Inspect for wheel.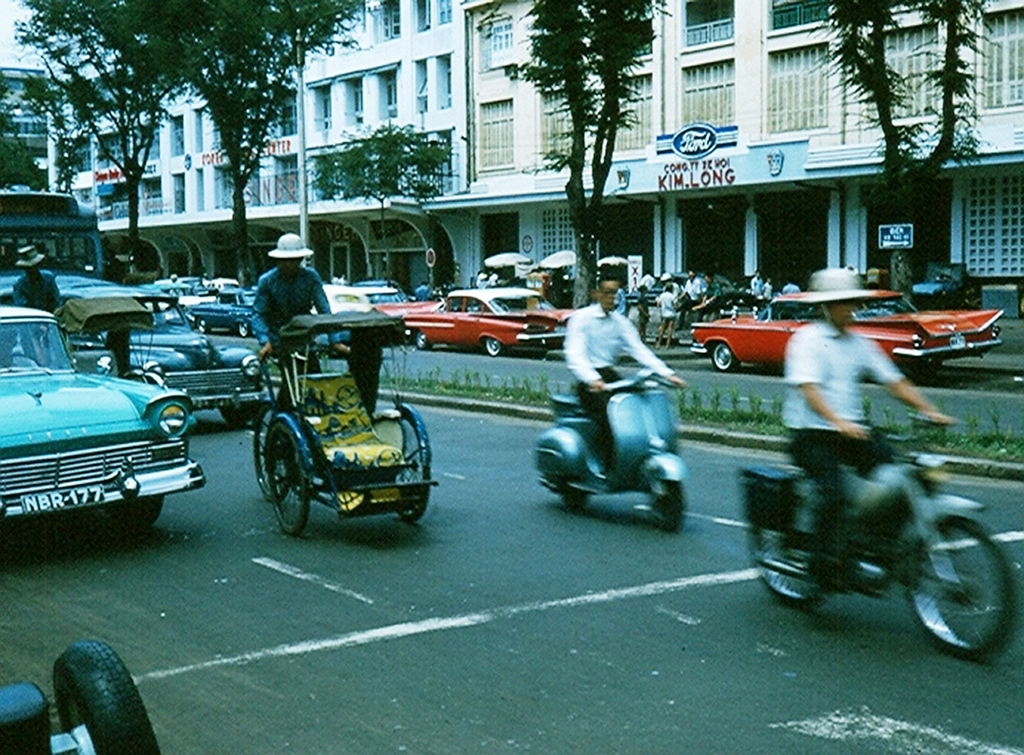
Inspection: region(486, 337, 500, 353).
